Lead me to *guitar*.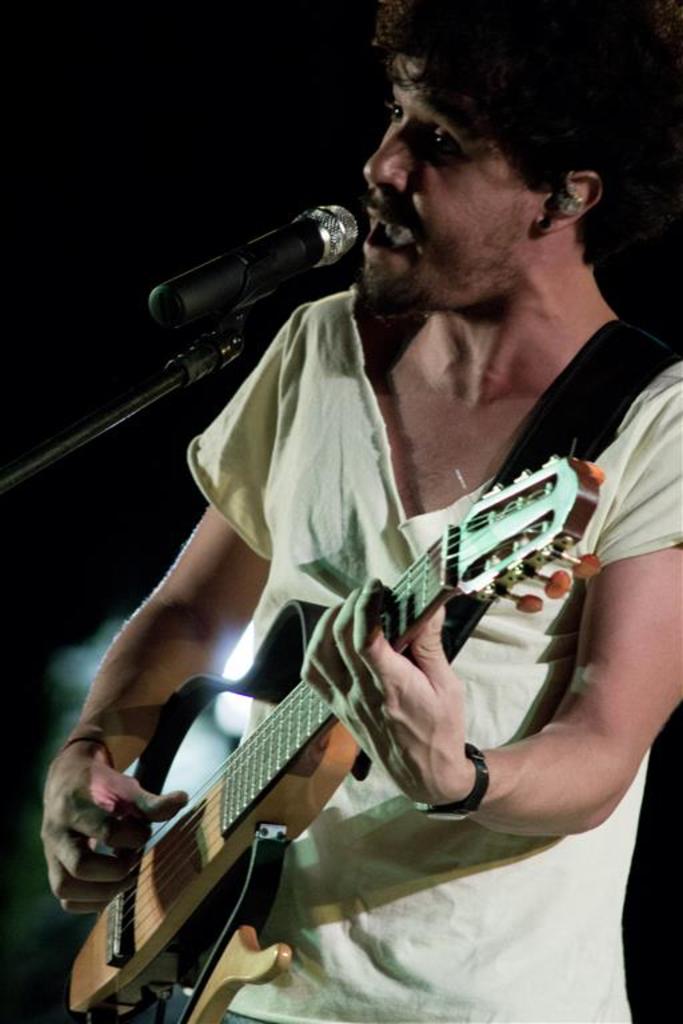
Lead to locate(40, 363, 599, 1001).
